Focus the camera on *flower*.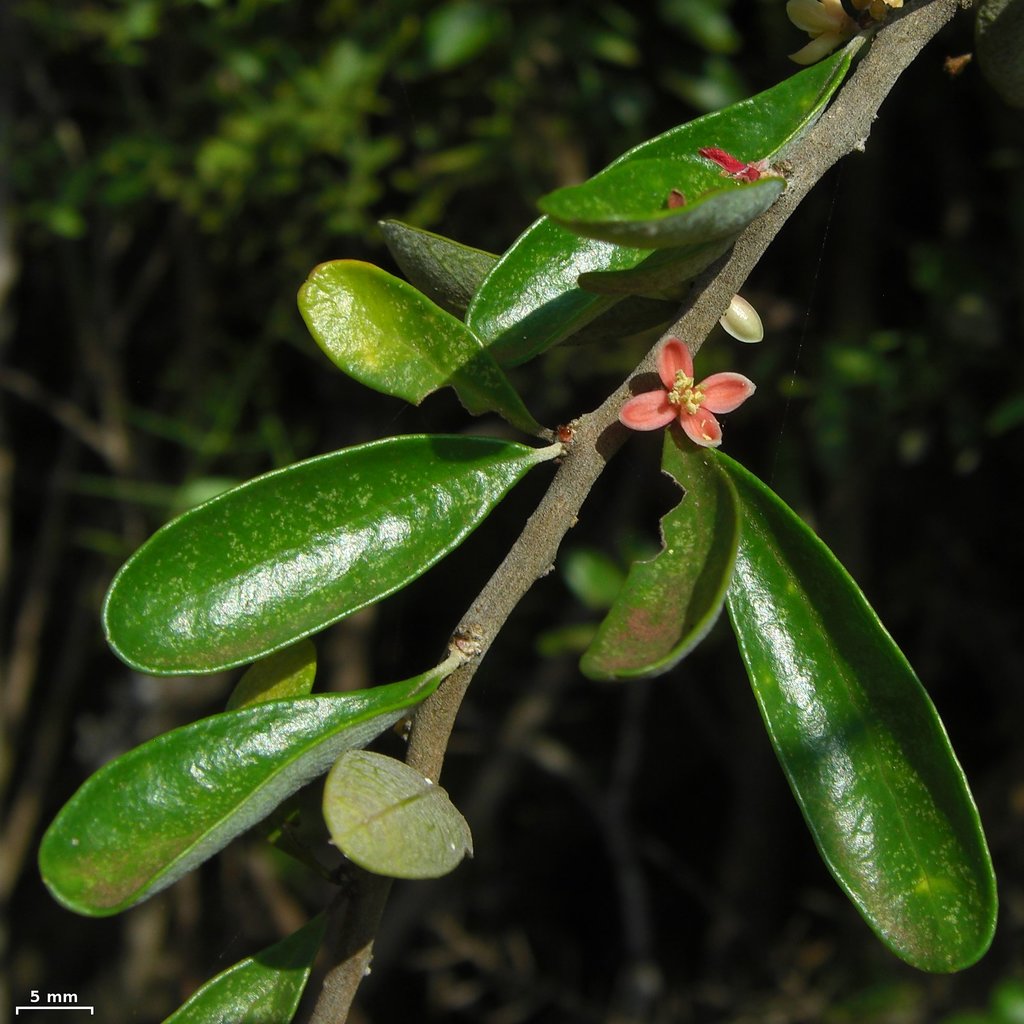
Focus region: pyautogui.locateOnScreen(620, 337, 758, 449).
